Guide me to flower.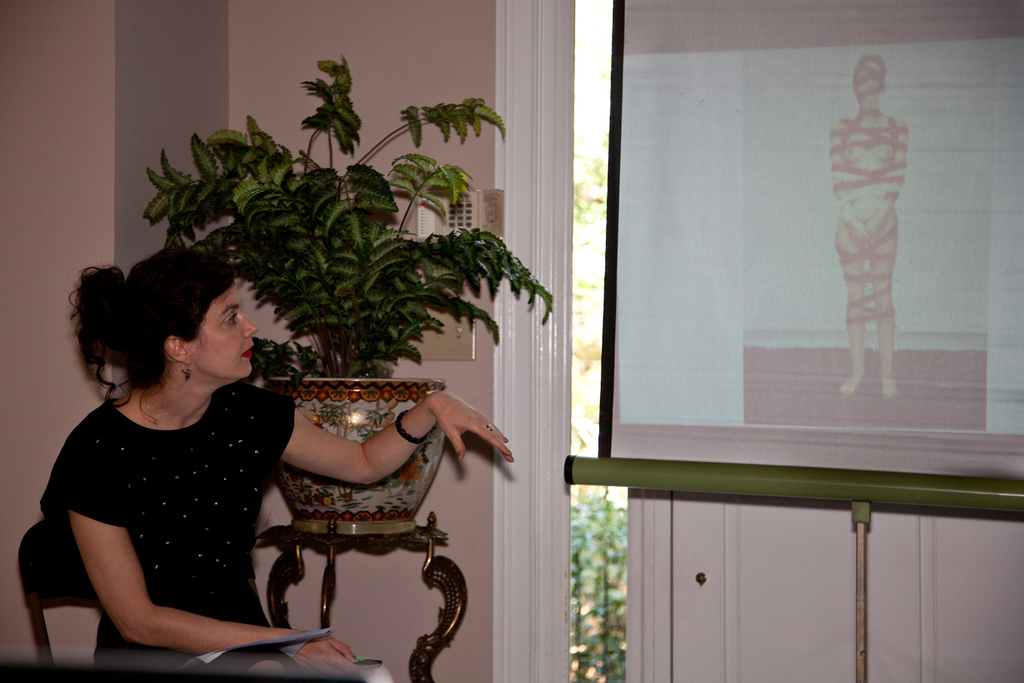
Guidance: 396, 458, 424, 482.
